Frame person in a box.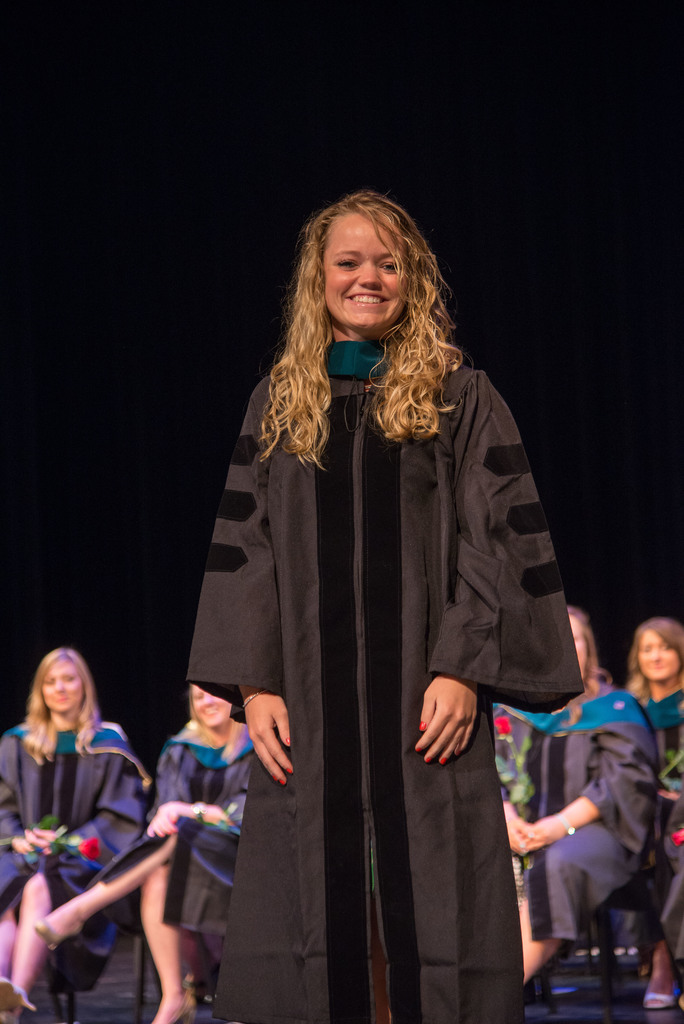
pyautogui.locateOnScreen(35, 678, 259, 1023).
